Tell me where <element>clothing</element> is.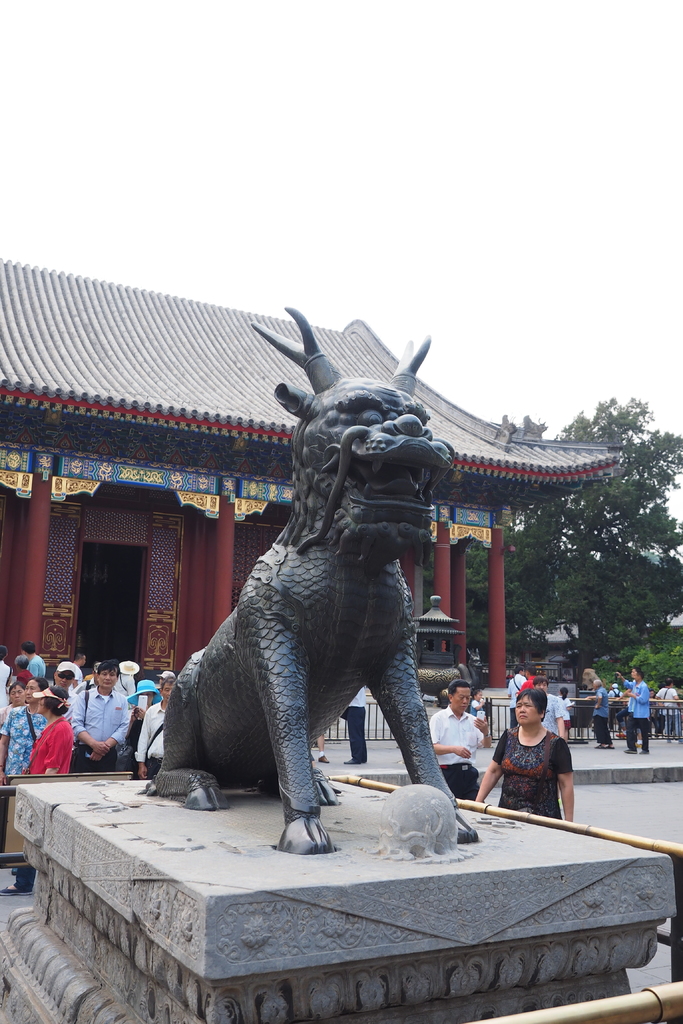
<element>clothing</element> is at <bbox>22, 711, 88, 881</bbox>.
